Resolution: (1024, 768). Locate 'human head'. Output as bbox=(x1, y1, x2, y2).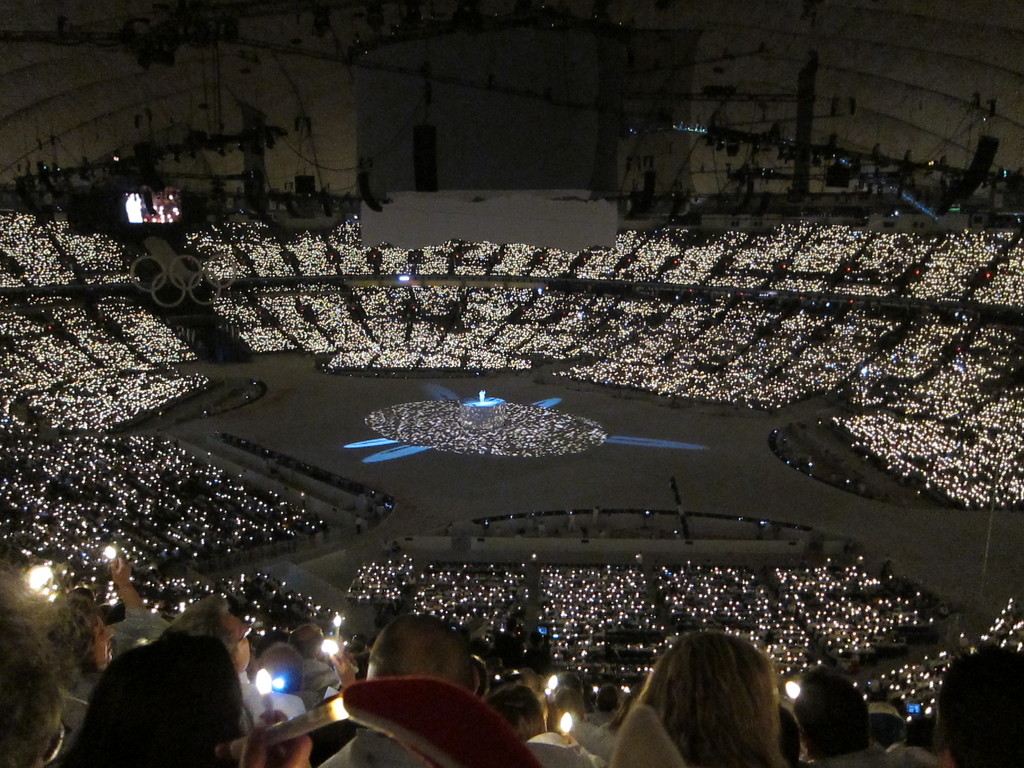
bbox=(631, 648, 795, 756).
